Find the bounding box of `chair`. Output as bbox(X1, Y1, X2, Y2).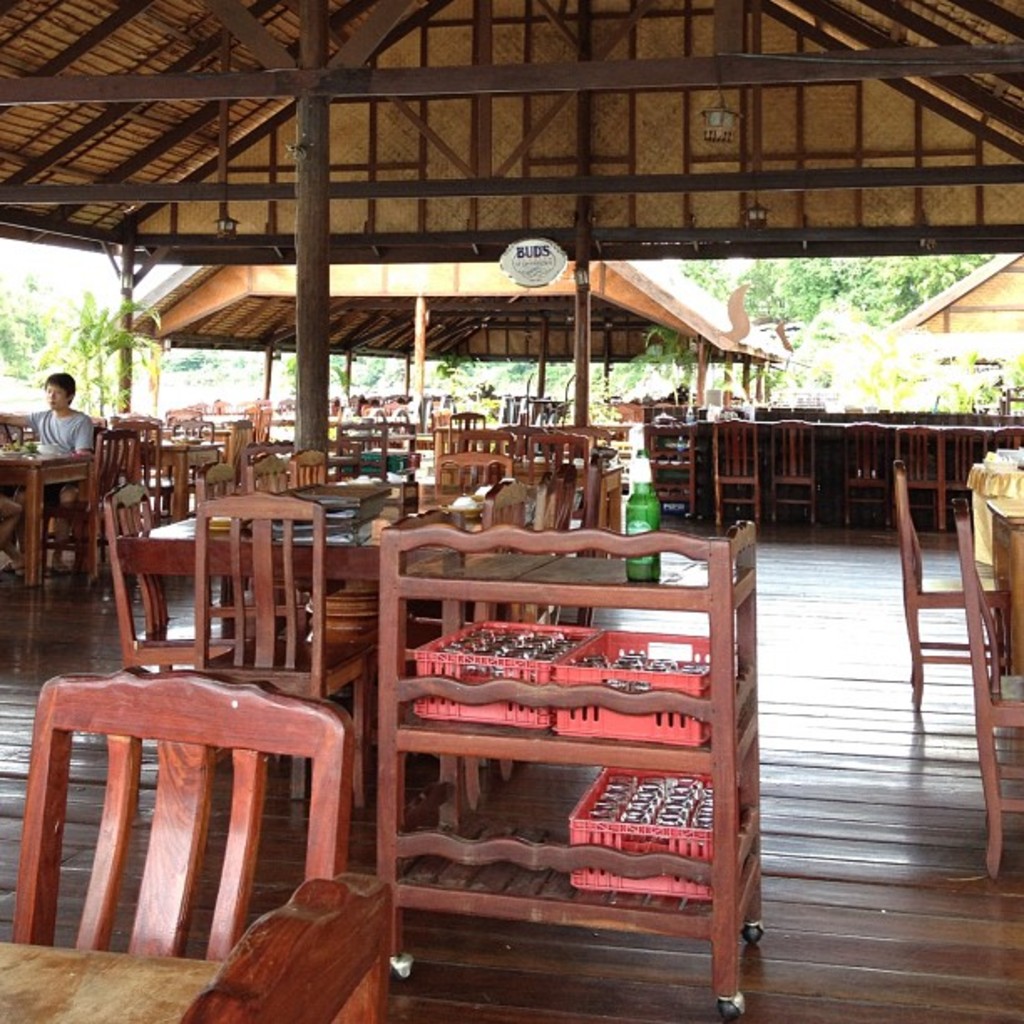
bbox(944, 423, 987, 497).
